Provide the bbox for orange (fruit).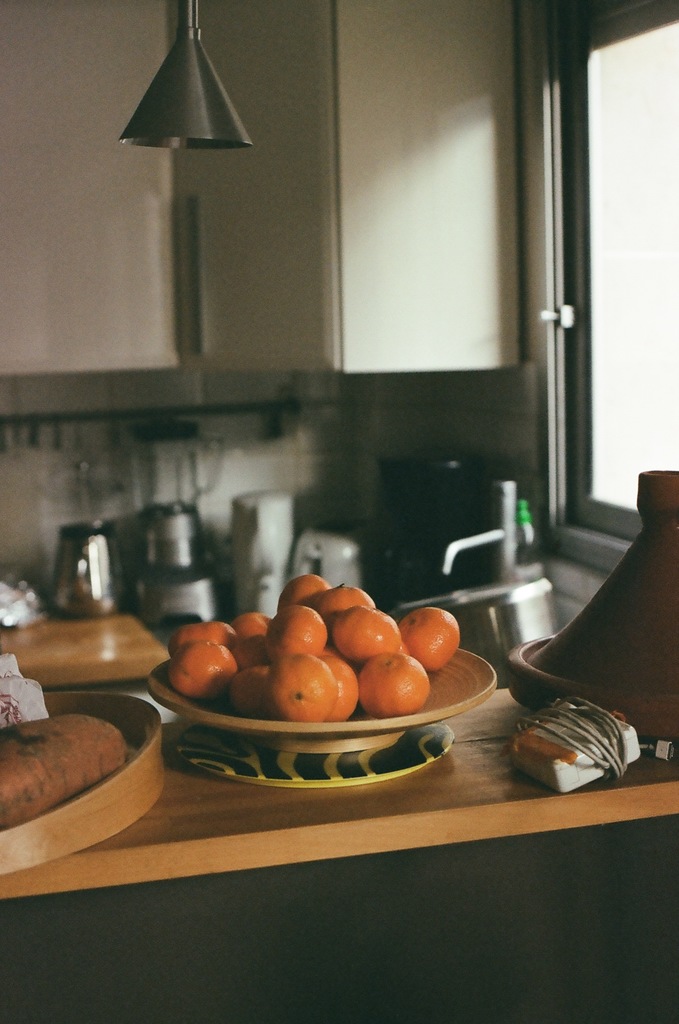
<bbox>297, 577, 329, 605</bbox>.
